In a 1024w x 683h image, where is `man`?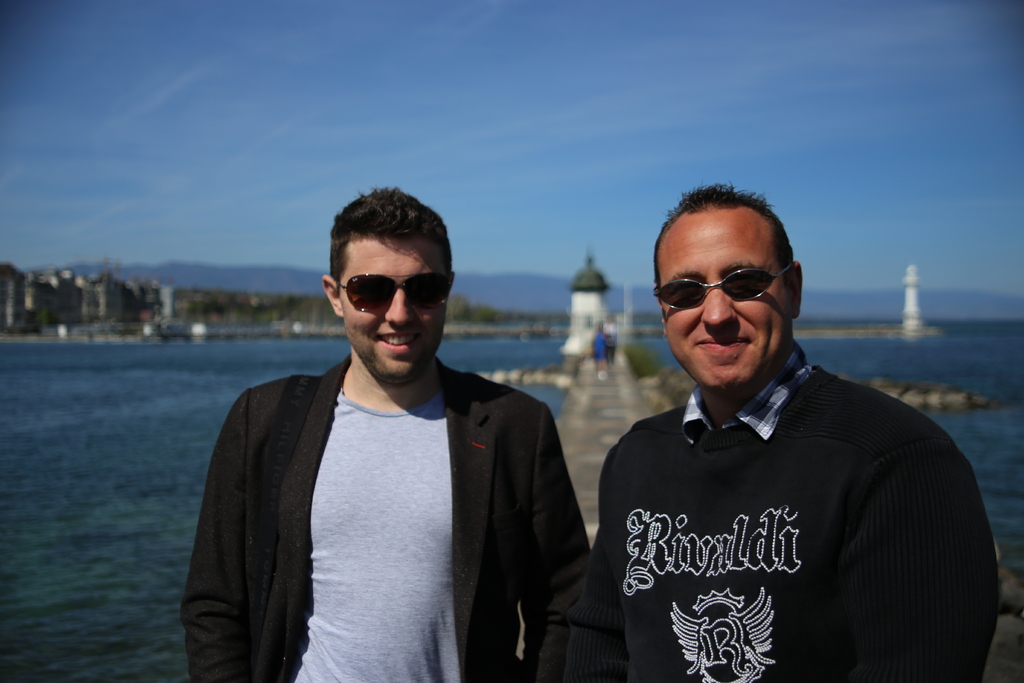
bbox=(189, 196, 588, 675).
